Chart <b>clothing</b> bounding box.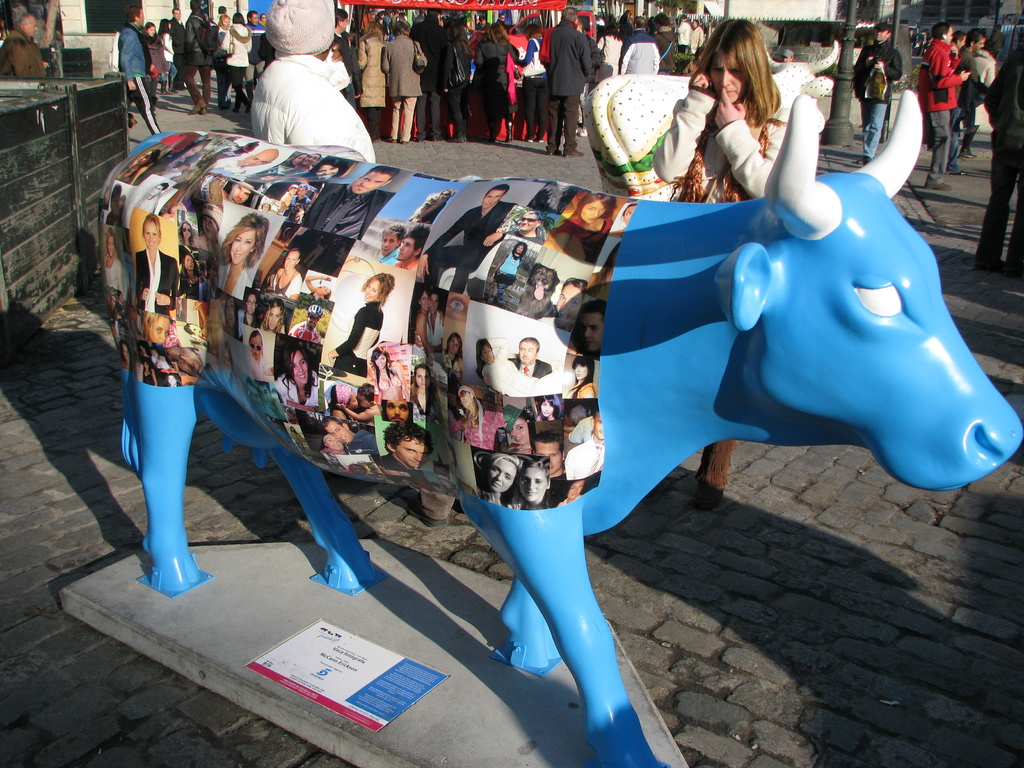
Charted: [657,28,682,70].
